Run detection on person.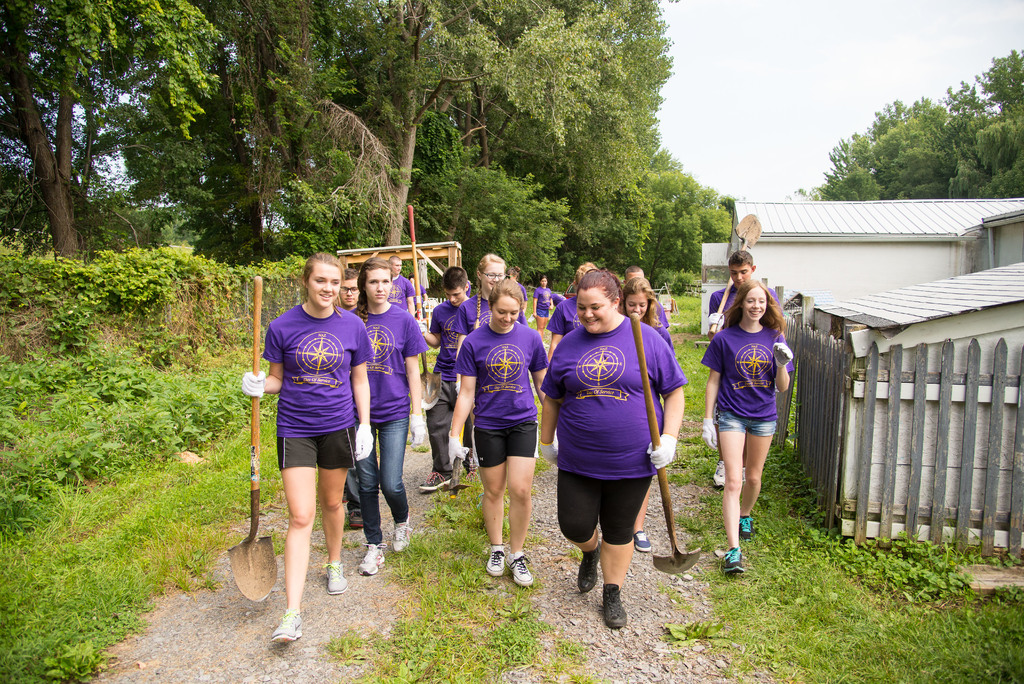
Result: pyautogui.locateOnScreen(392, 251, 413, 316).
